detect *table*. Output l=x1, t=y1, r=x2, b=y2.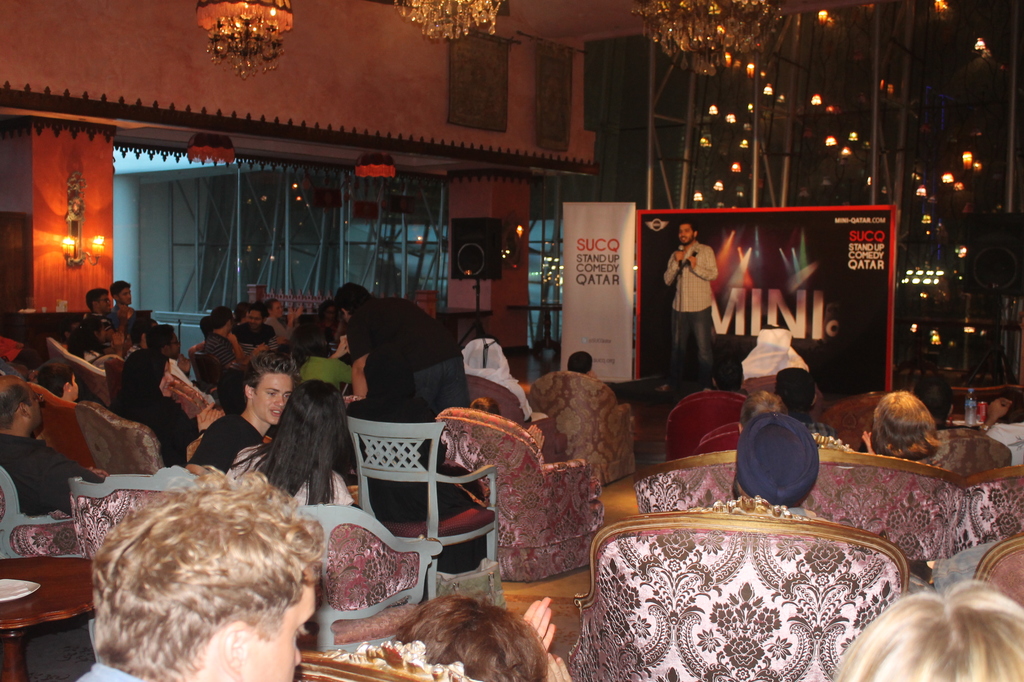
l=0, t=539, r=121, b=681.
